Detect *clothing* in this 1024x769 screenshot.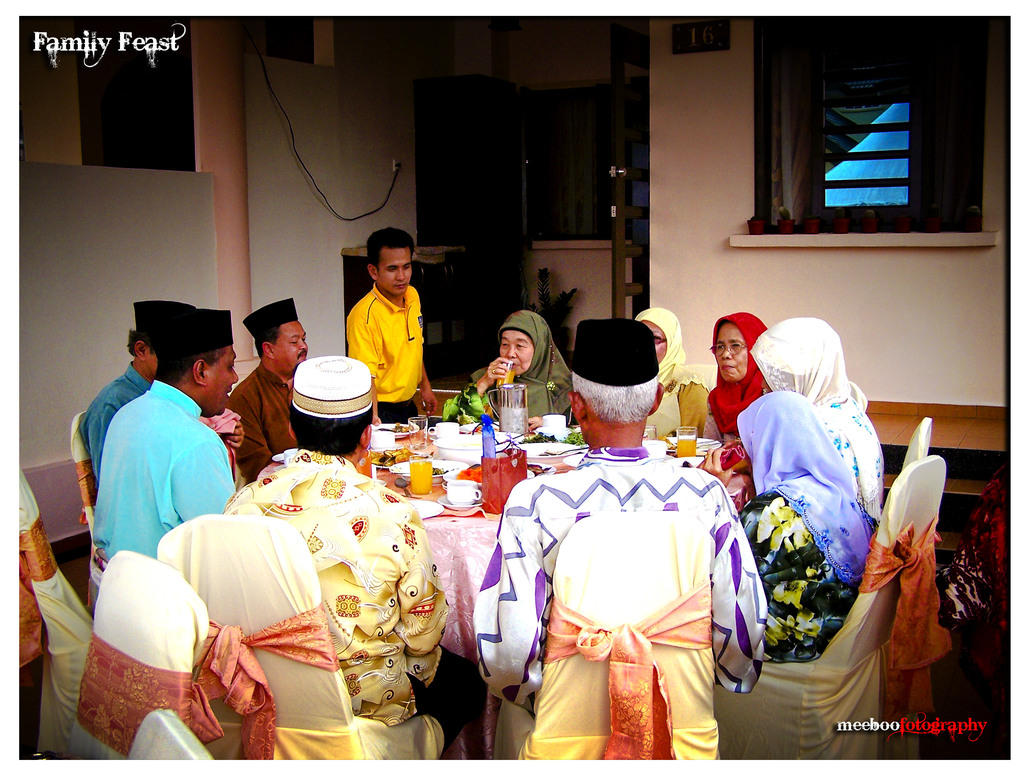
Detection: crop(632, 308, 716, 438).
